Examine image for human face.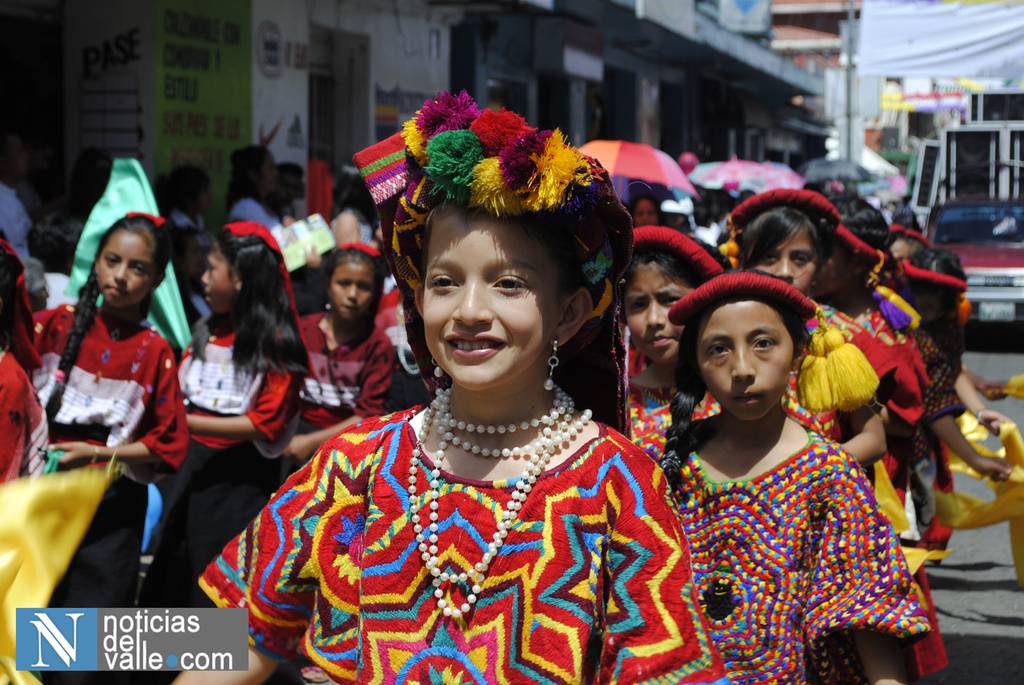
Examination result: <region>422, 214, 550, 387</region>.
